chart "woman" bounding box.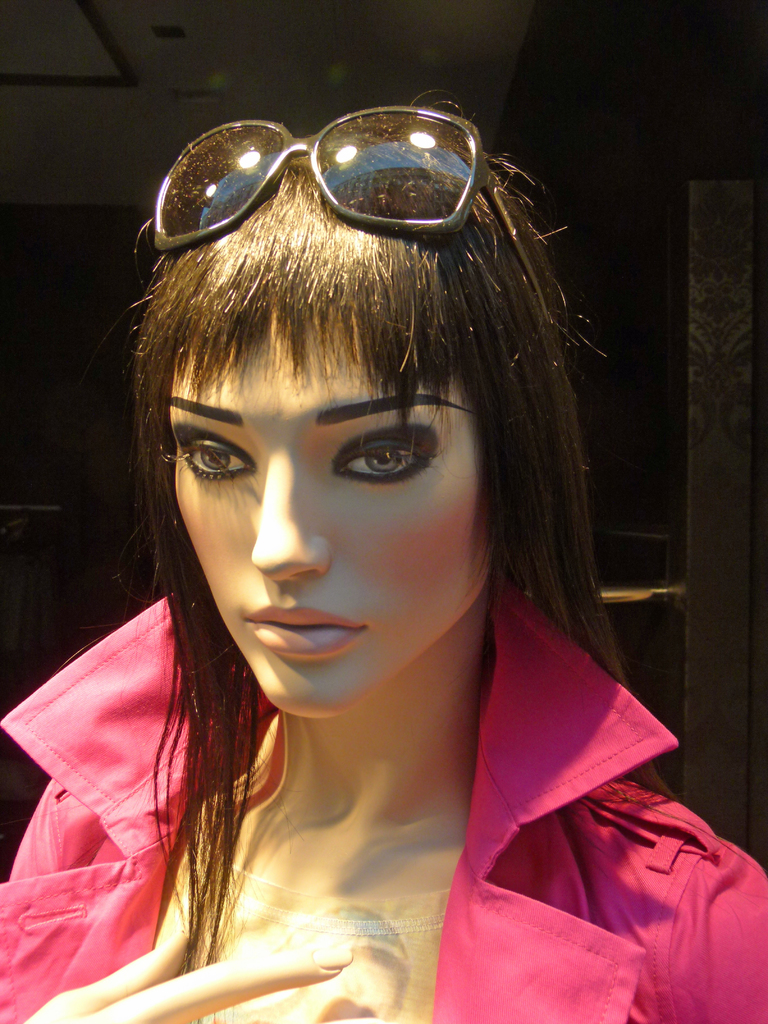
Charted: left=0, top=144, right=767, bottom=1023.
